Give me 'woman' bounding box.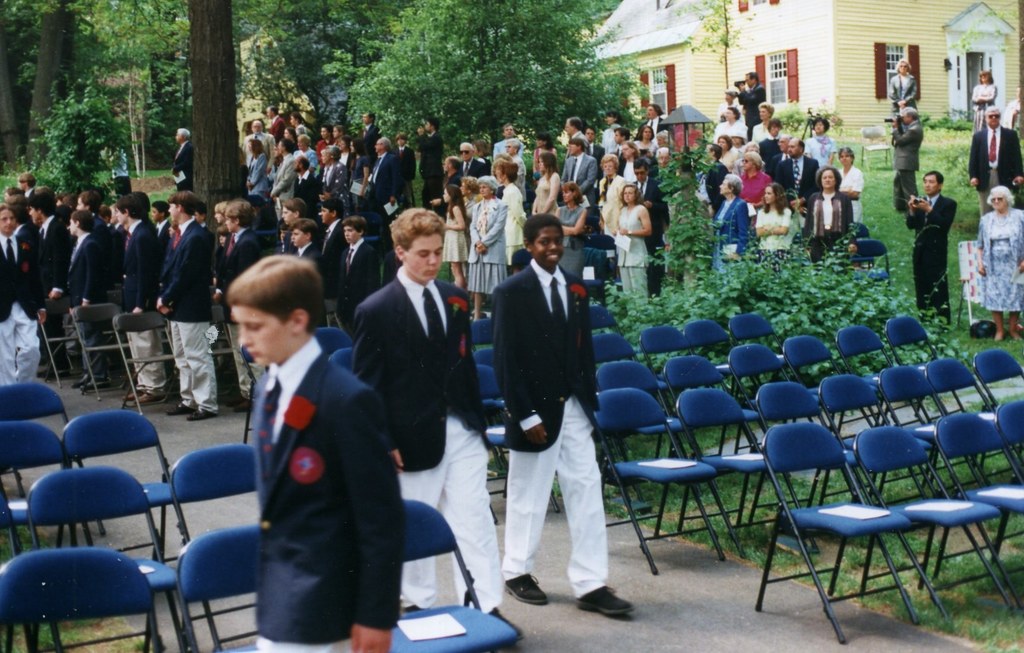
detection(428, 156, 466, 222).
